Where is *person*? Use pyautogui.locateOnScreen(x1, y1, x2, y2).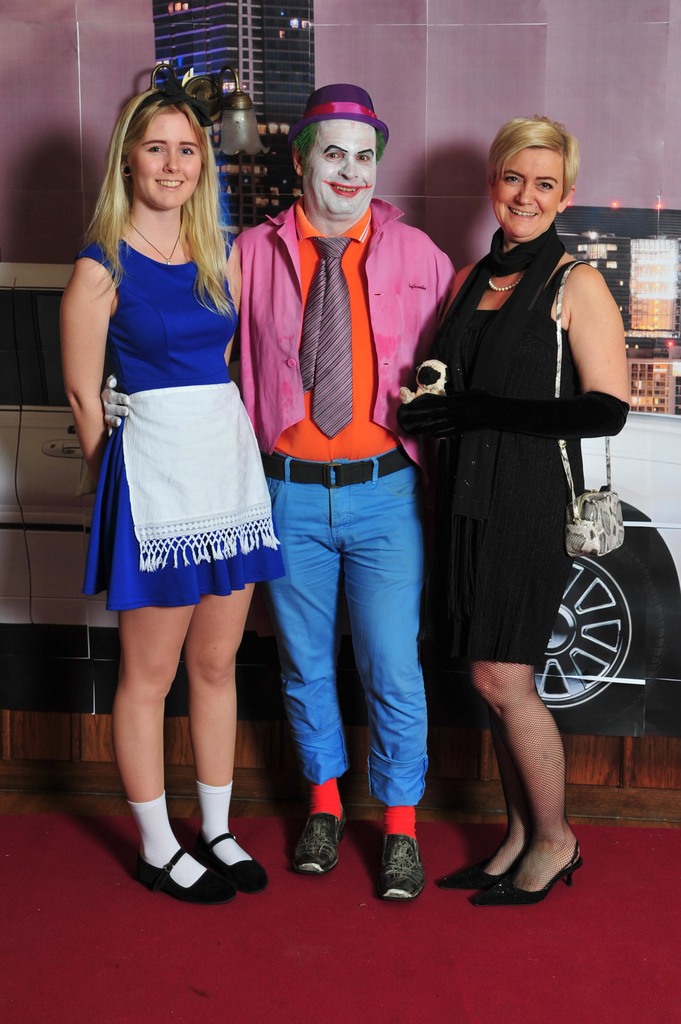
pyautogui.locateOnScreen(384, 115, 634, 913).
